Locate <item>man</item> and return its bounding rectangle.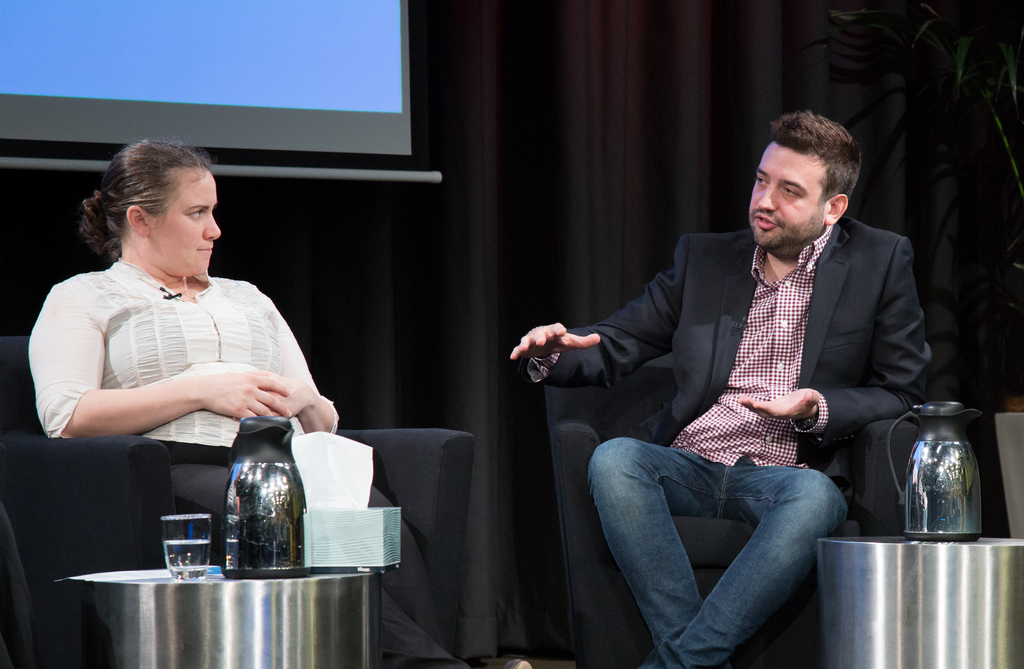
(x1=28, y1=141, x2=348, y2=429).
